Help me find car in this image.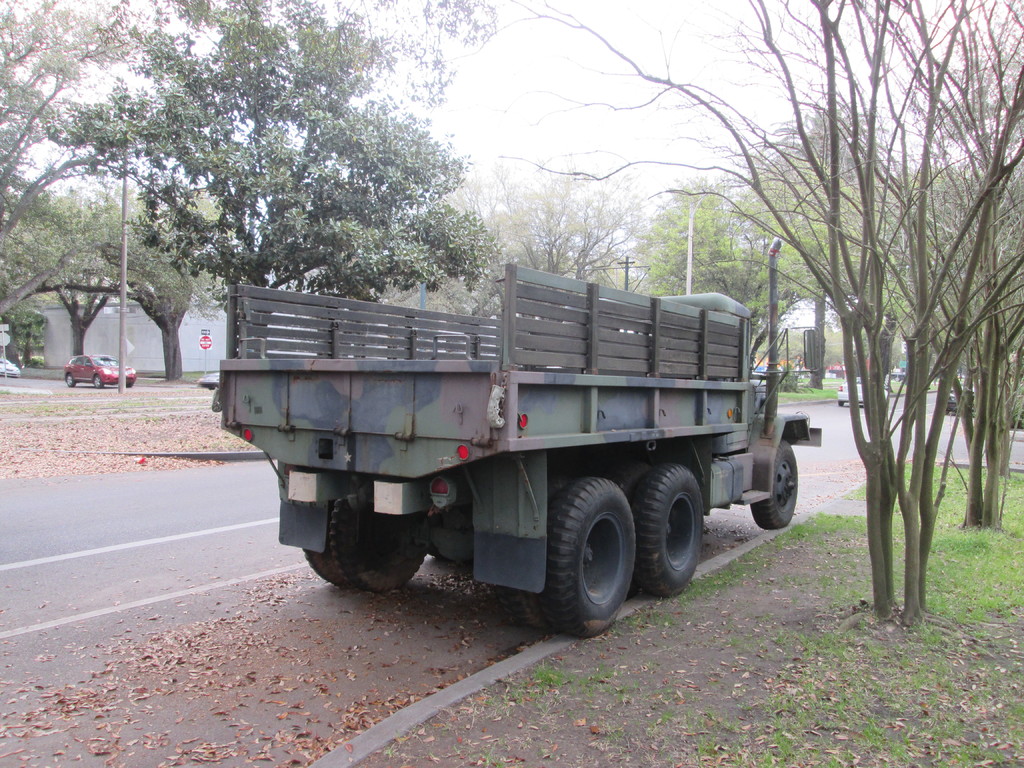
Found it: [x1=840, y1=372, x2=893, y2=403].
